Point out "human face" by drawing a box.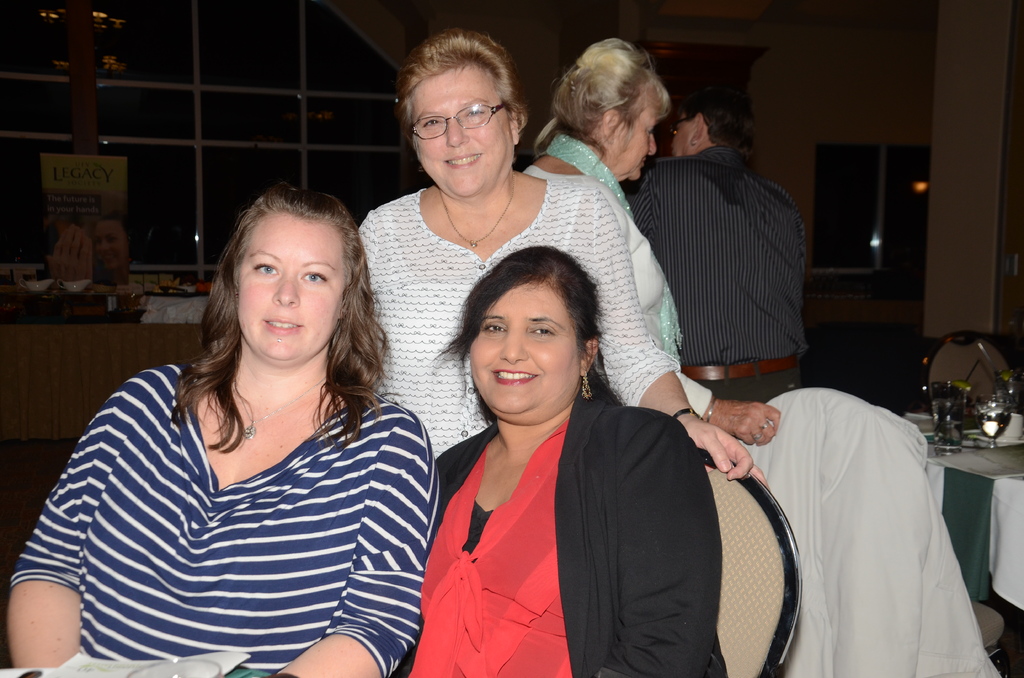
locate(667, 110, 692, 156).
